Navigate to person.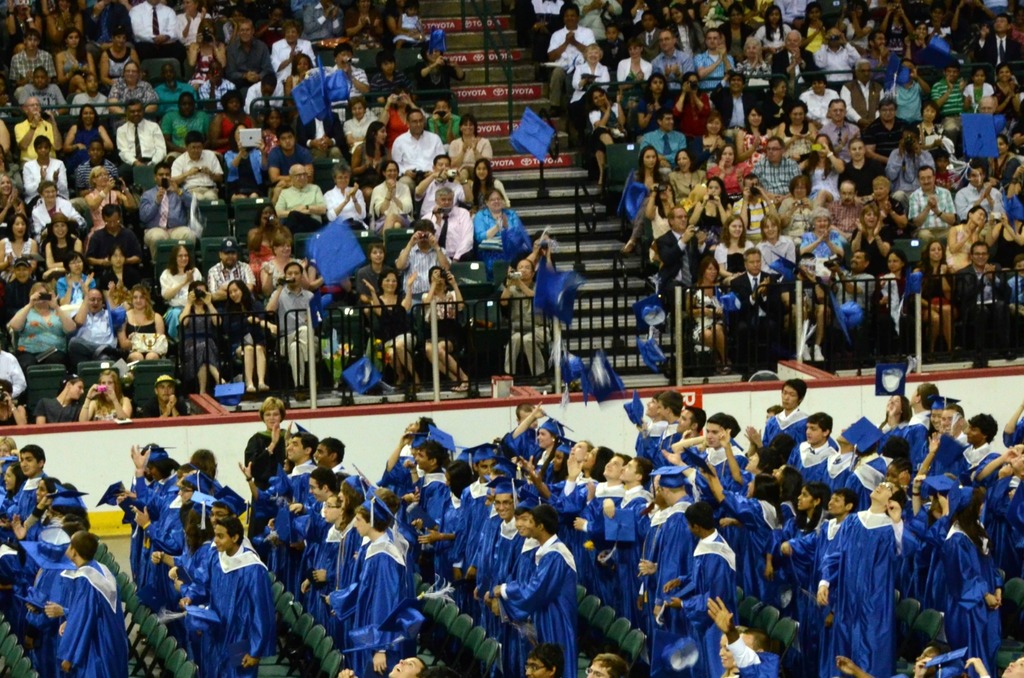
Navigation target: bbox=[747, 105, 772, 146].
